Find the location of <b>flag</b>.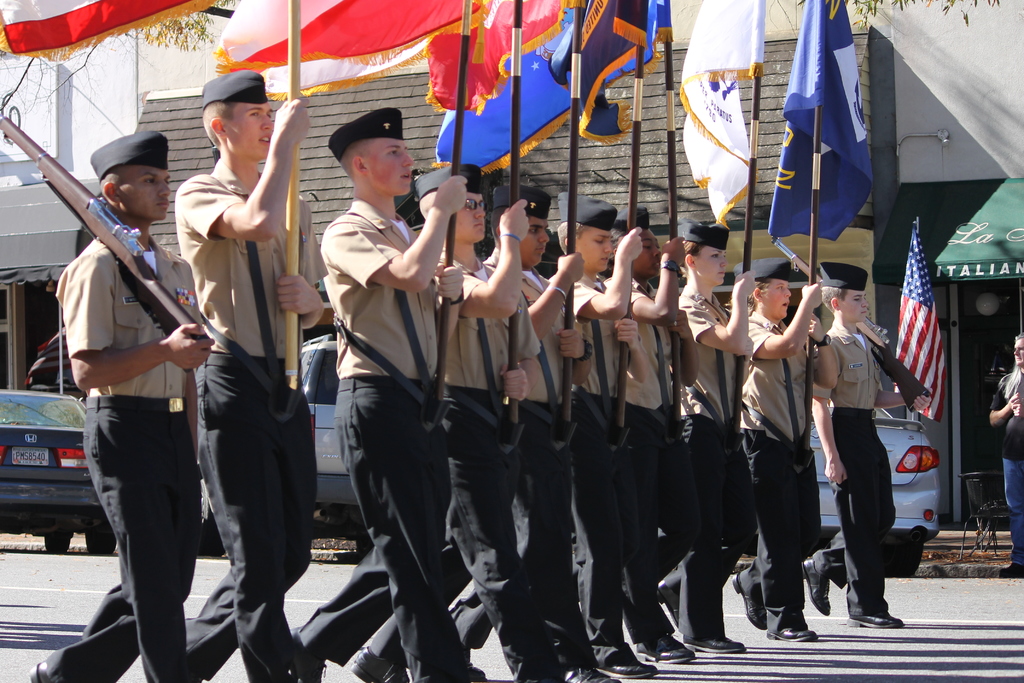
Location: select_region(436, 100, 572, 181).
